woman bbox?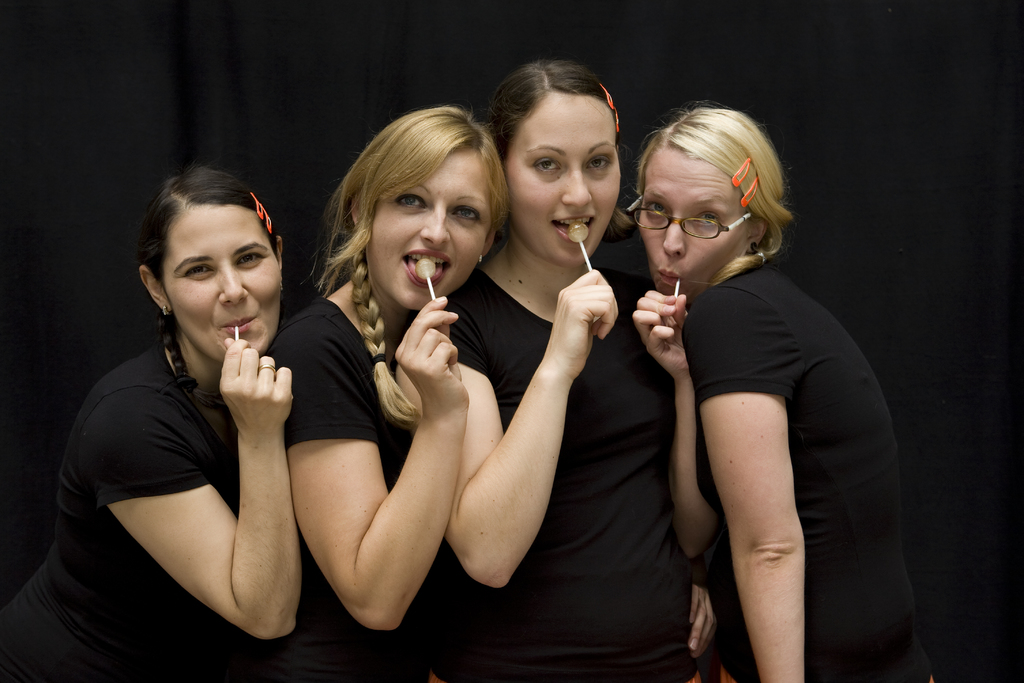
[609,108,895,677]
